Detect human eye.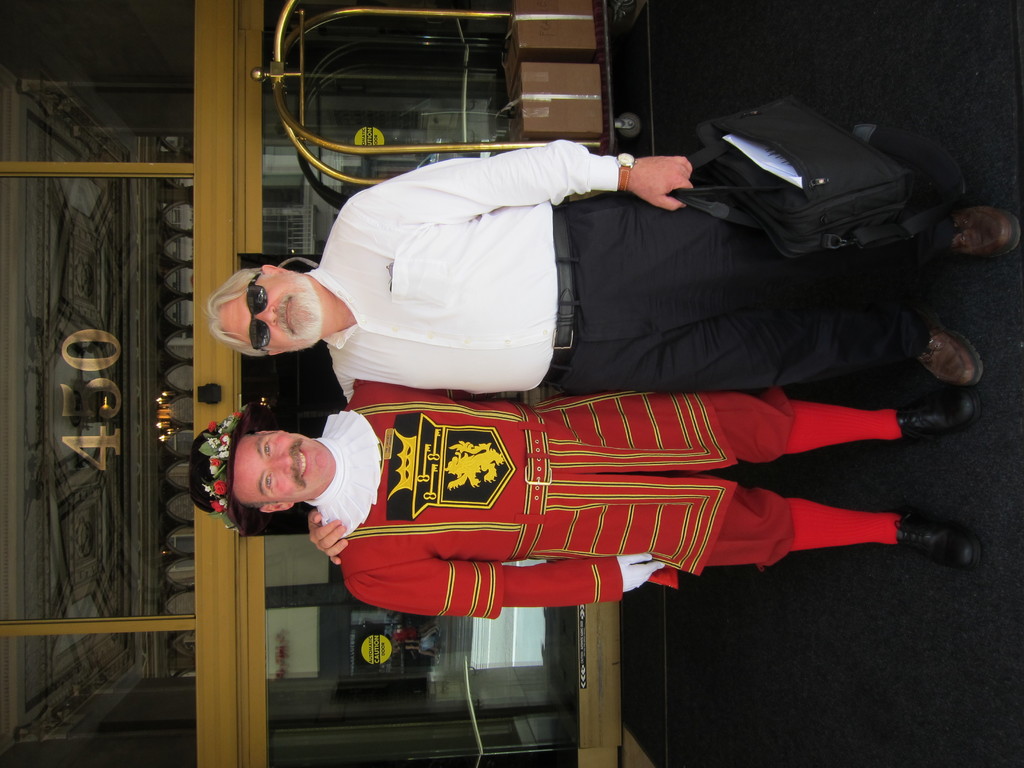
Detected at [265, 471, 276, 497].
